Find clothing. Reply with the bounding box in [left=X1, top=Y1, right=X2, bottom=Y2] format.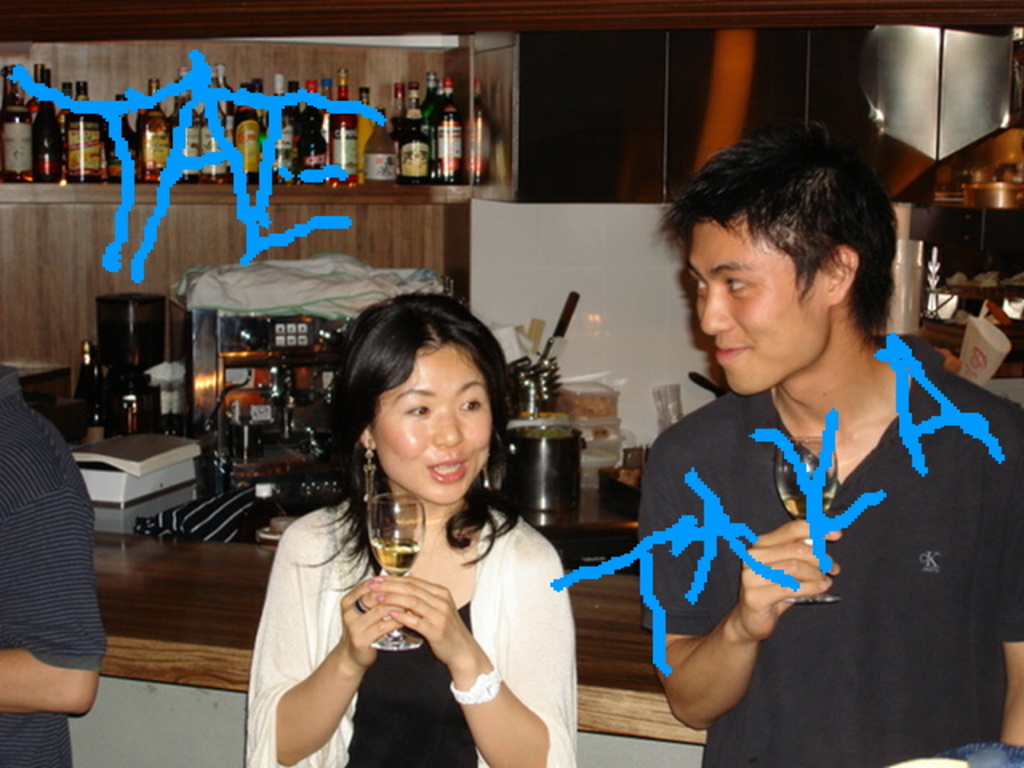
[left=246, top=498, right=579, bottom=766].
